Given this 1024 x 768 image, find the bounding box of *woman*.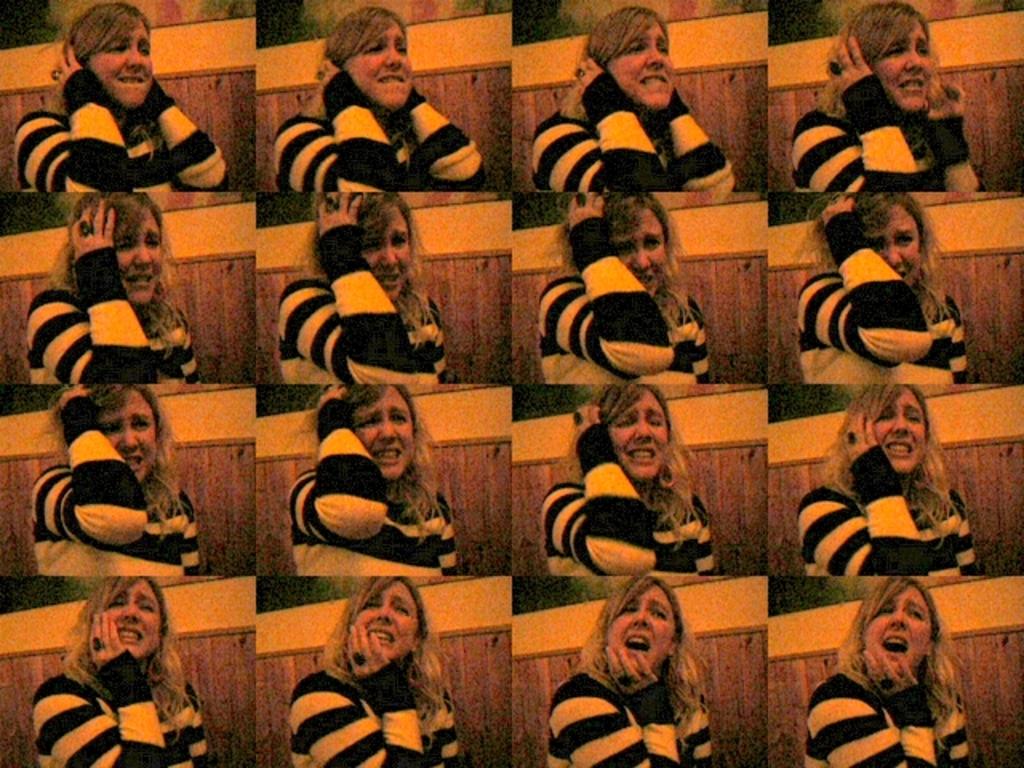
rect(32, 579, 211, 766).
